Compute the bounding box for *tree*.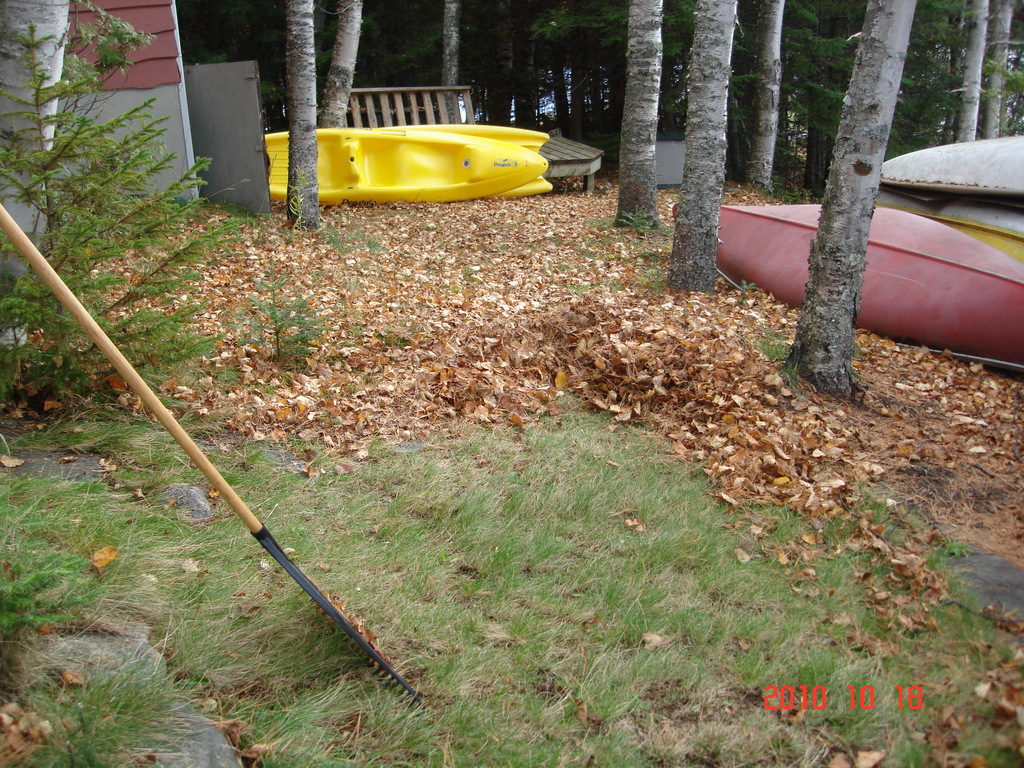
{"x1": 772, "y1": 0, "x2": 926, "y2": 404}.
